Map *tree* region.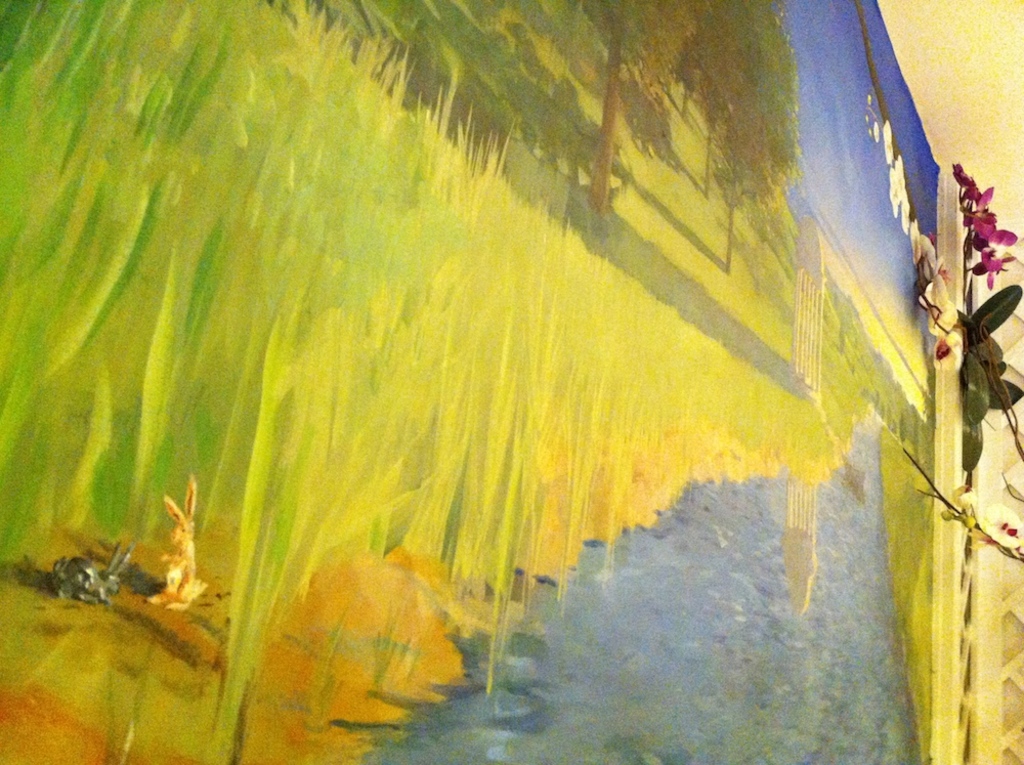
Mapped to 579, 0, 708, 196.
